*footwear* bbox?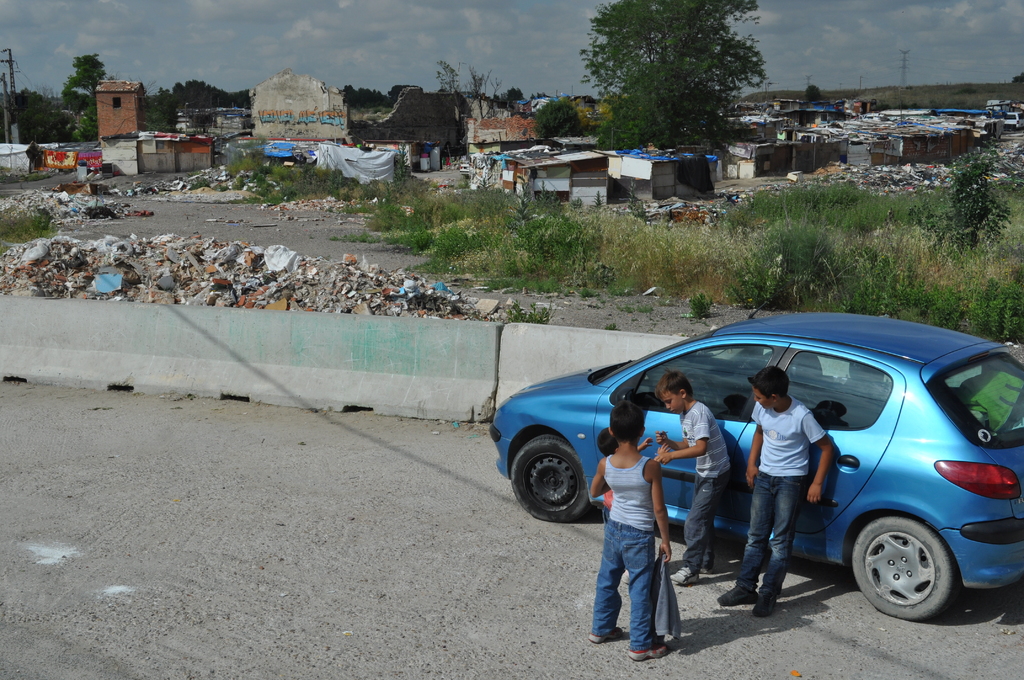
666, 562, 701, 590
